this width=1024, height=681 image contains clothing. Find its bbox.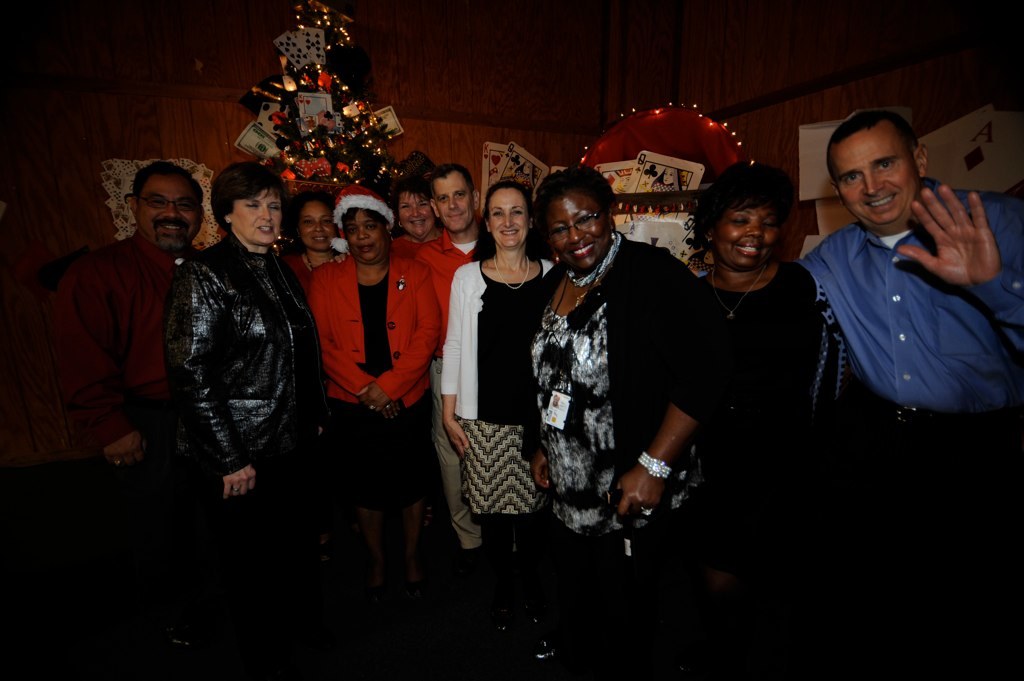
BBox(431, 228, 480, 526).
